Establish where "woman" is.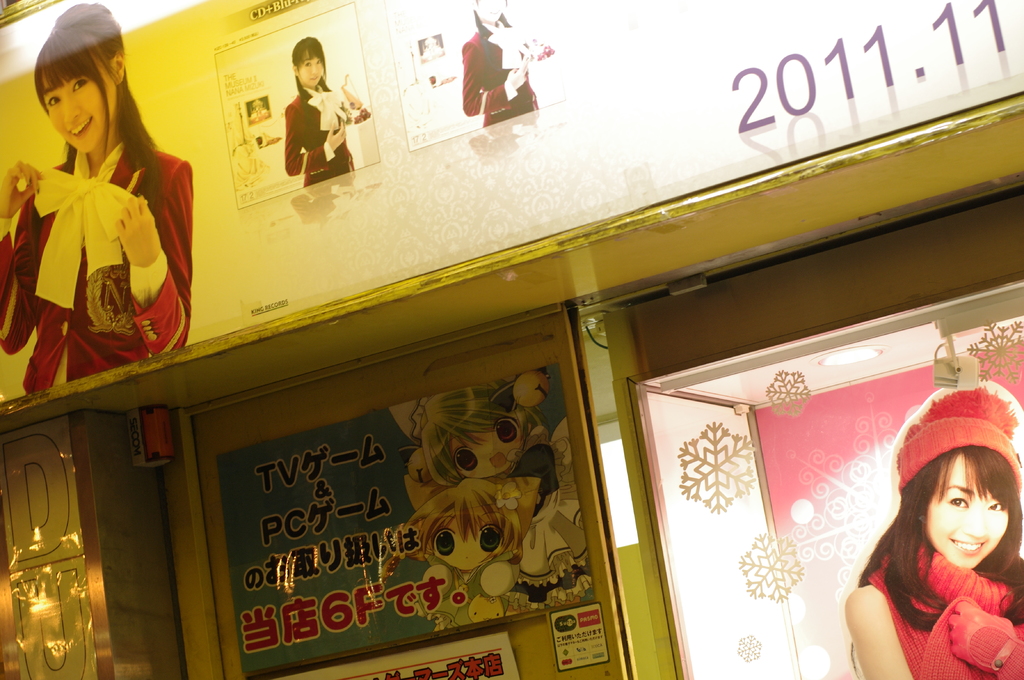
Established at <box>840,381,1023,679</box>.
